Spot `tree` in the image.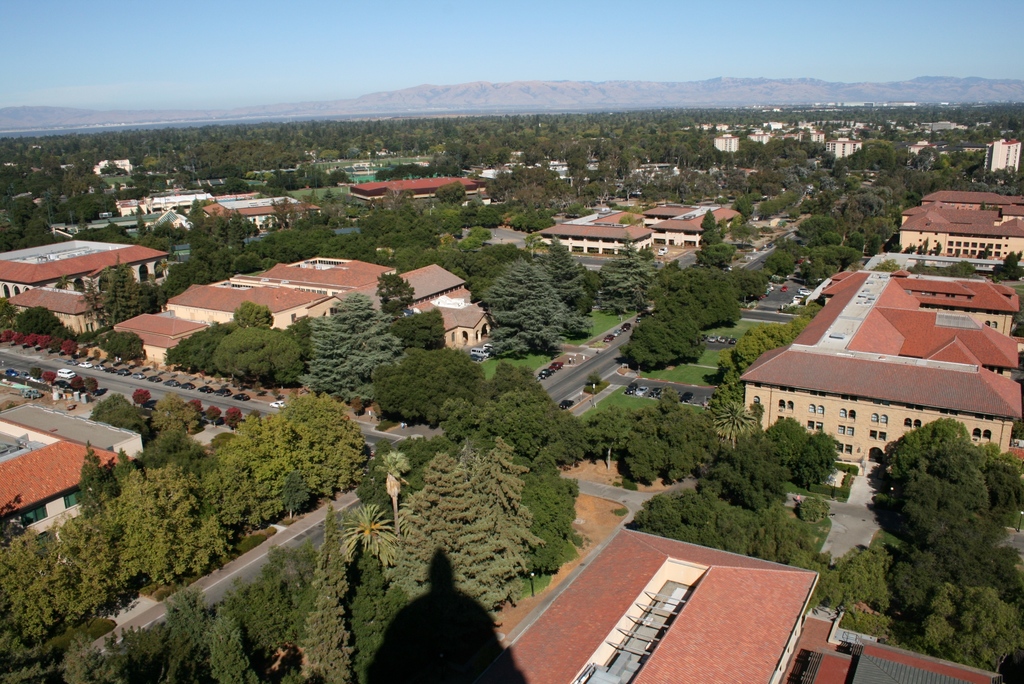
`tree` found at x1=346 y1=541 x2=386 y2=678.
